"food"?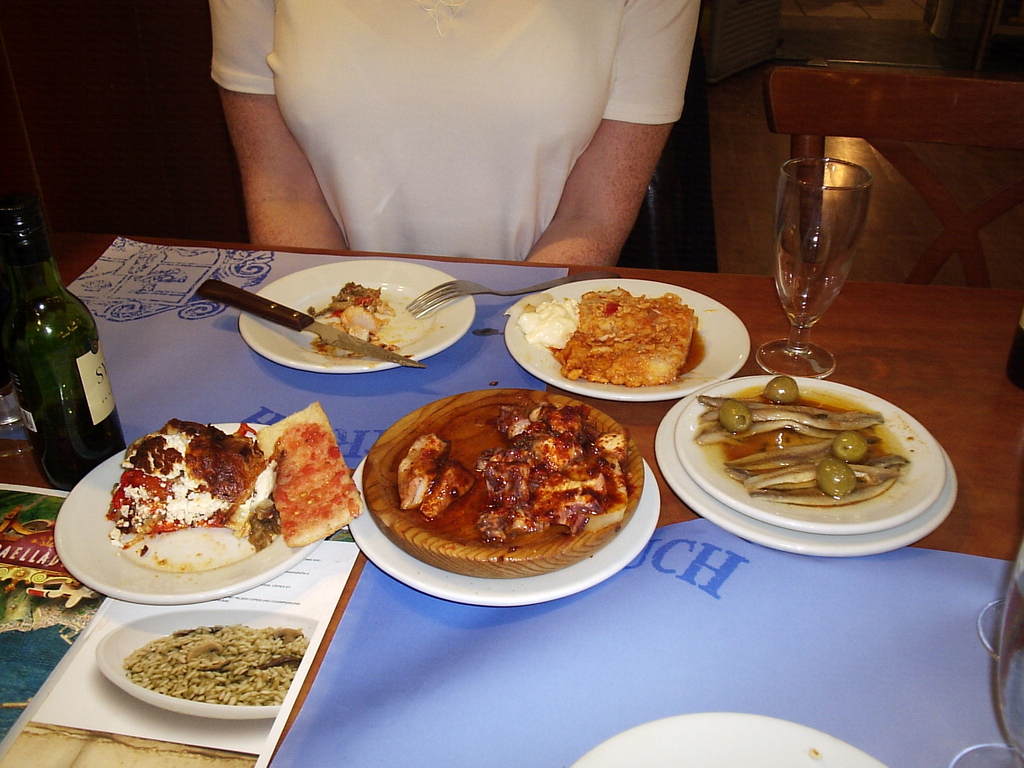
pyautogui.locateOnScreen(517, 297, 582, 347)
